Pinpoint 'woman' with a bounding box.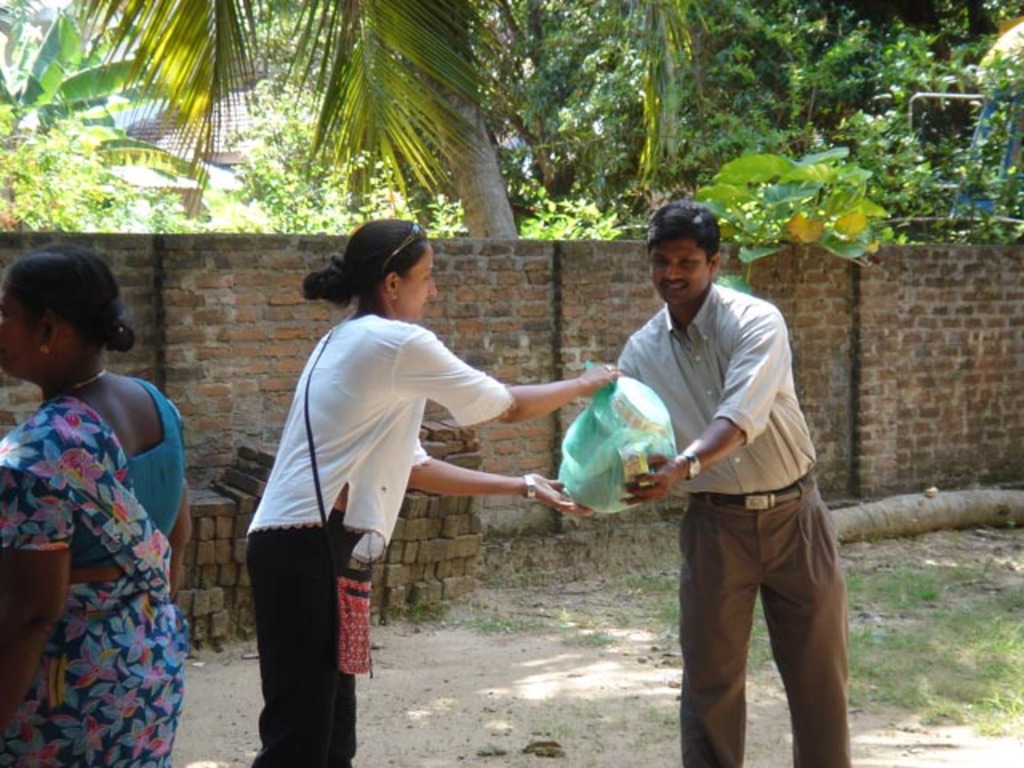
pyautogui.locateOnScreen(0, 246, 229, 766).
